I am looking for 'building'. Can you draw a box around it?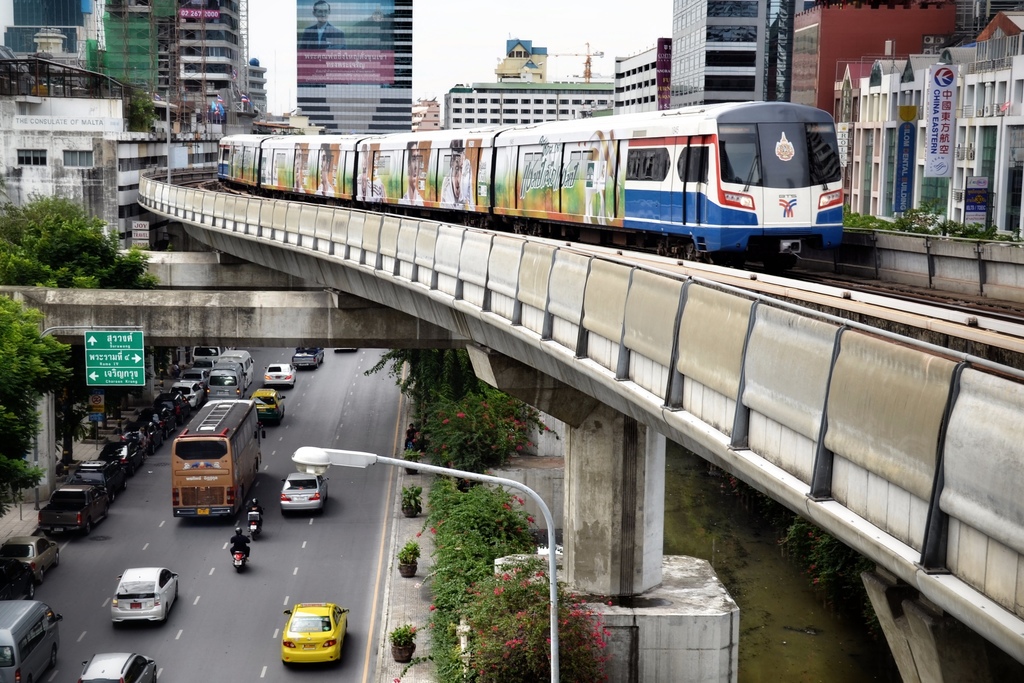
Sure, the bounding box is Rect(1, 0, 249, 143).
